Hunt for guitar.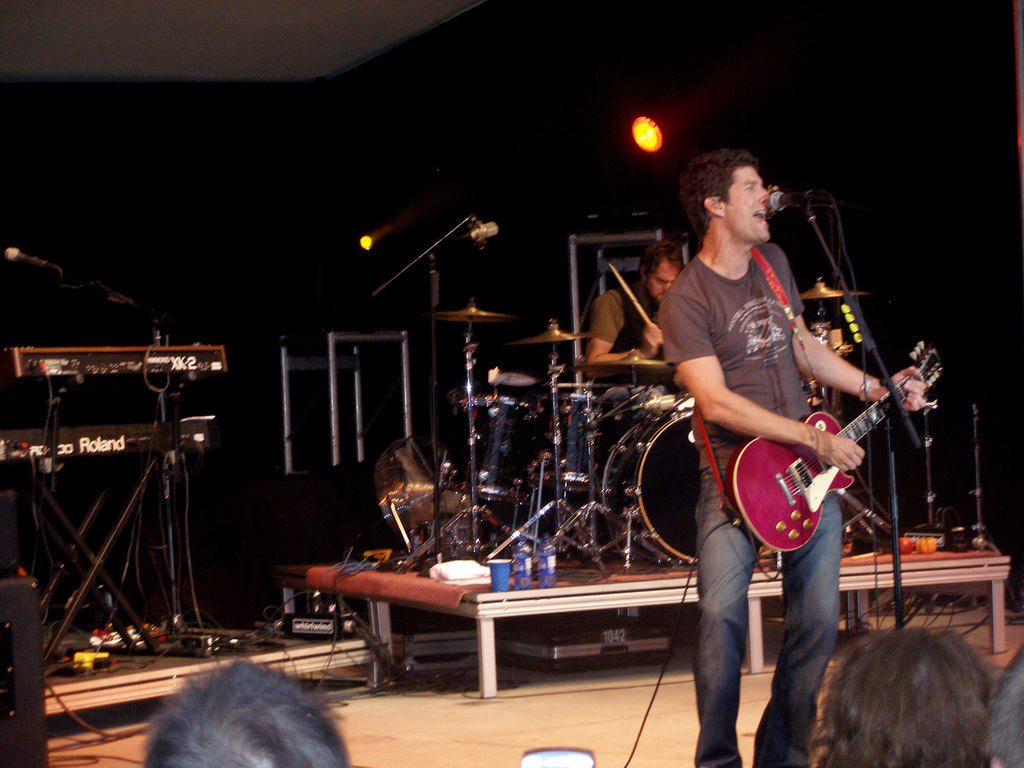
Hunted down at bbox=(690, 360, 931, 565).
